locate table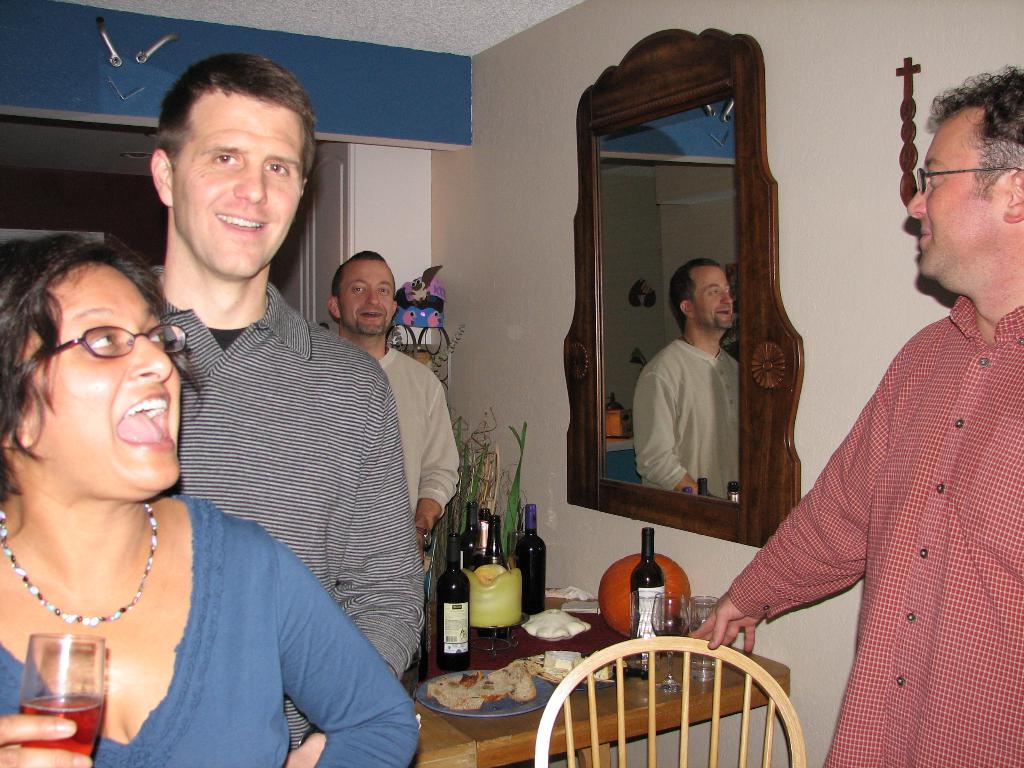
box(436, 595, 852, 753)
